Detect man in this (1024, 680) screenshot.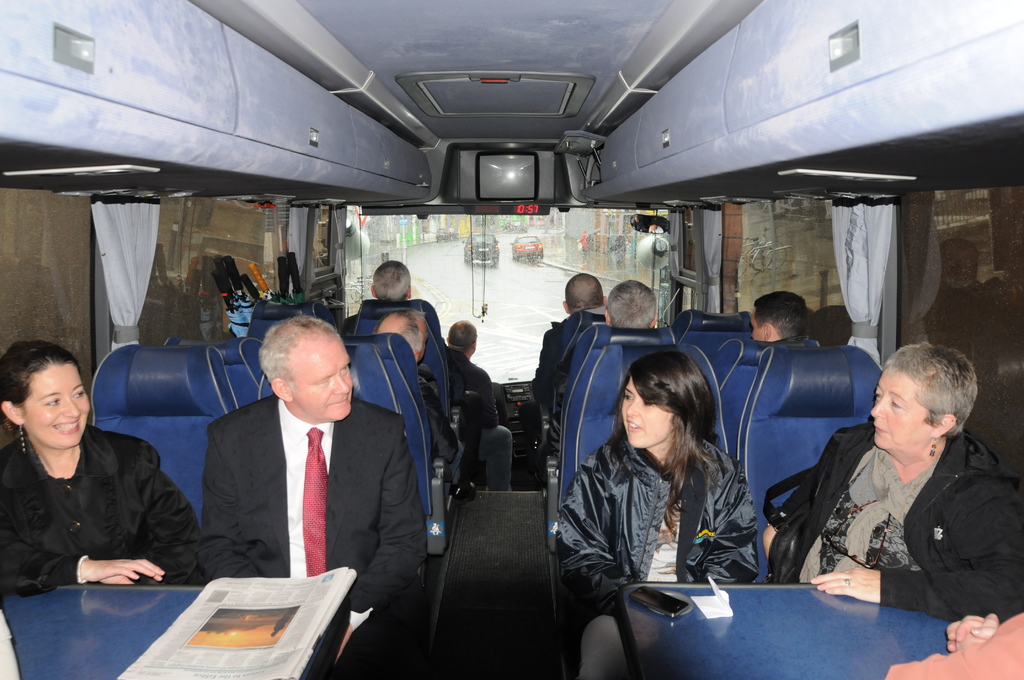
Detection: Rect(445, 321, 517, 492).
